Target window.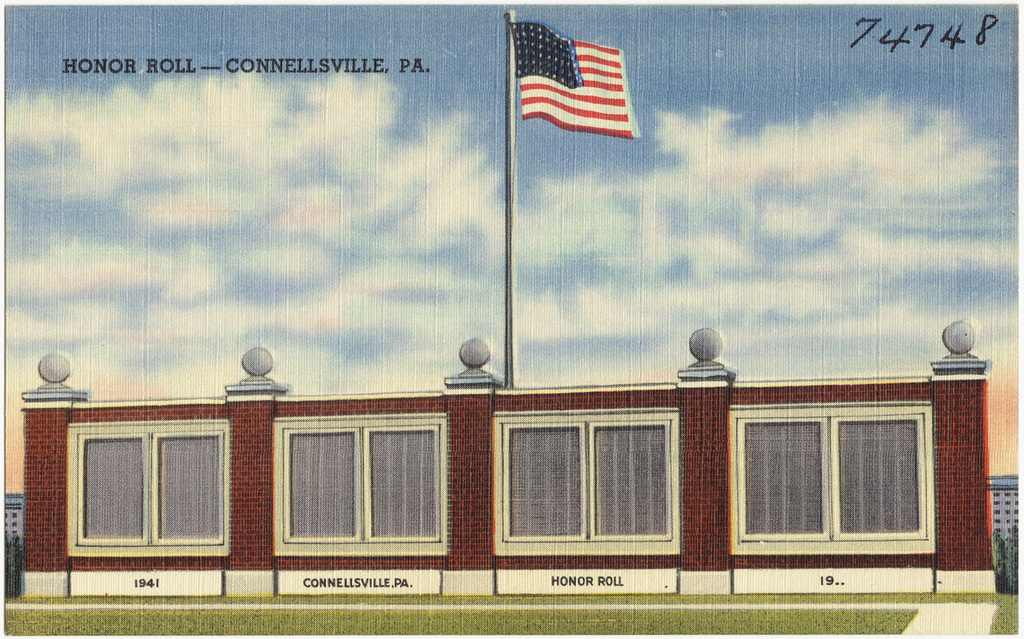
Target region: box=[732, 410, 925, 544].
